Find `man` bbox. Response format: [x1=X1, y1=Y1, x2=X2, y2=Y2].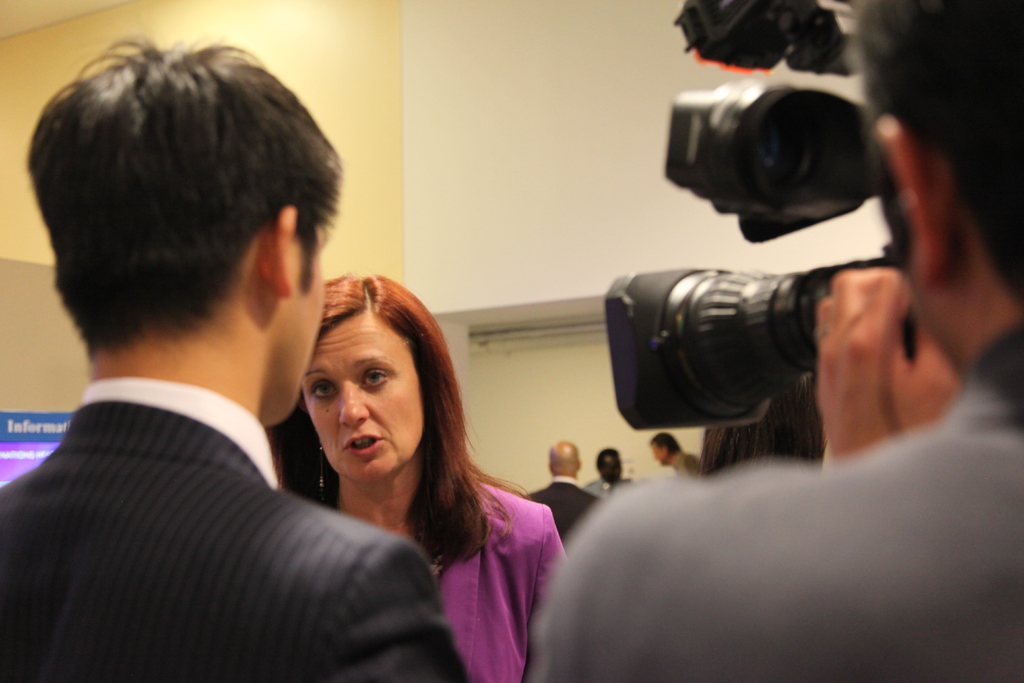
[x1=0, y1=33, x2=480, y2=682].
